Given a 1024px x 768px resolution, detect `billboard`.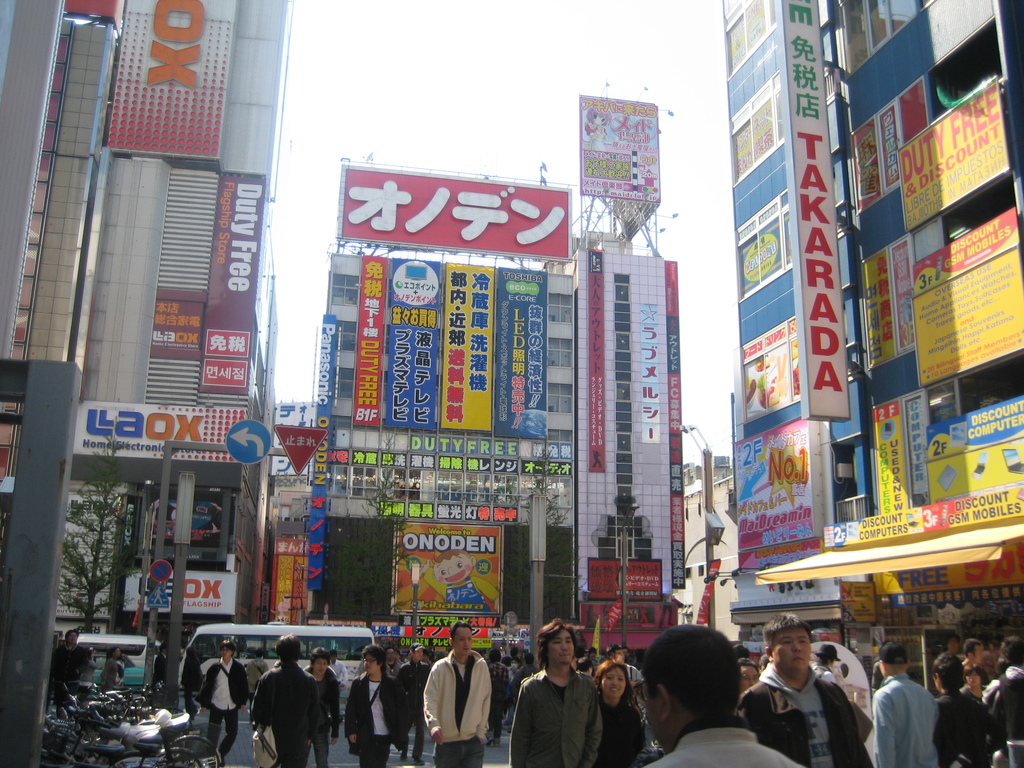
detection(871, 531, 1014, 589).
